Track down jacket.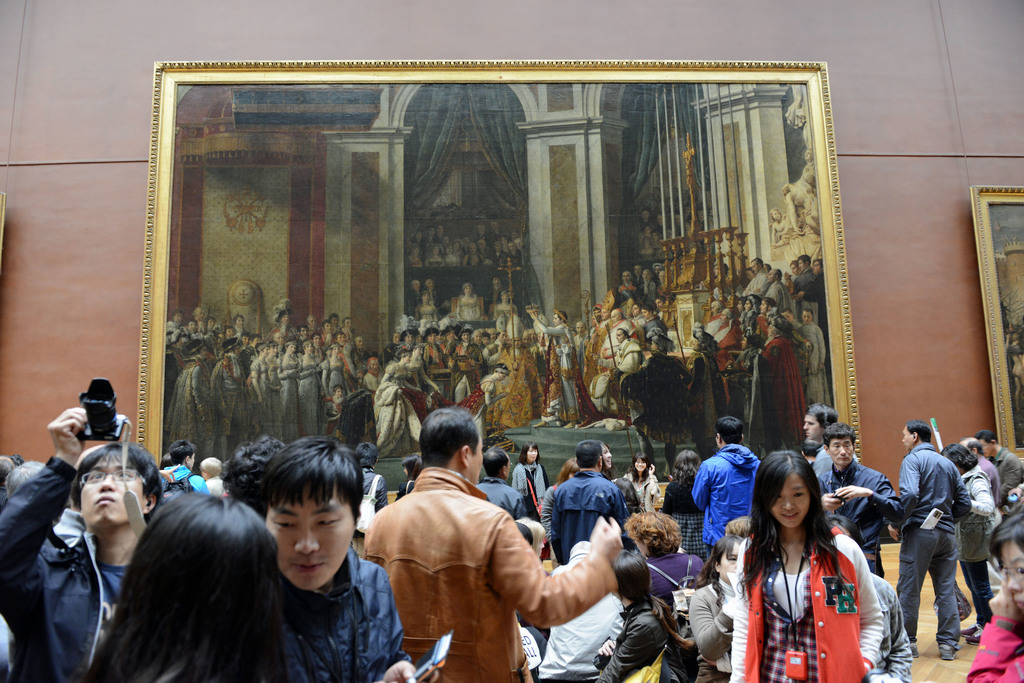
Tracked to detection(725, 512, 905, 682).
